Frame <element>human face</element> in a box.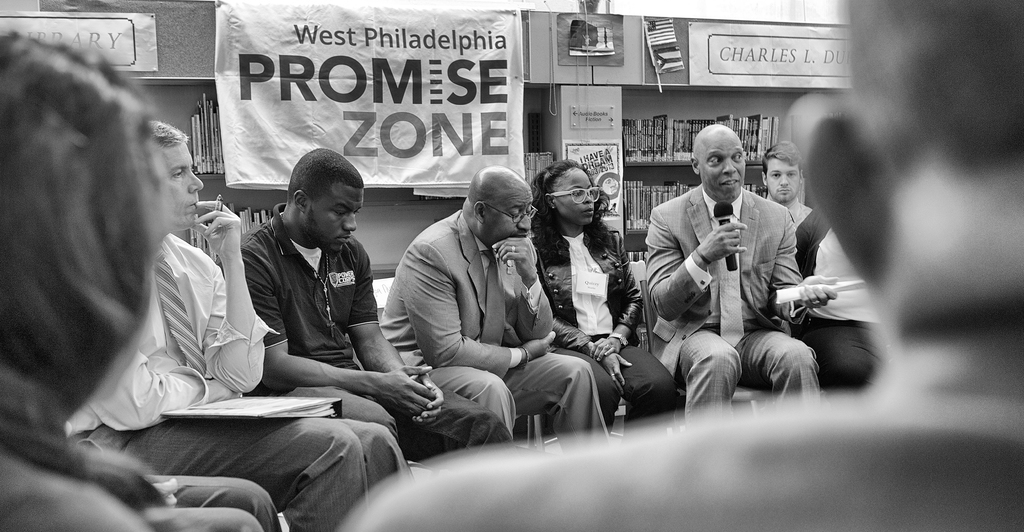
left=314, top=190, right=364, bottom=250.
